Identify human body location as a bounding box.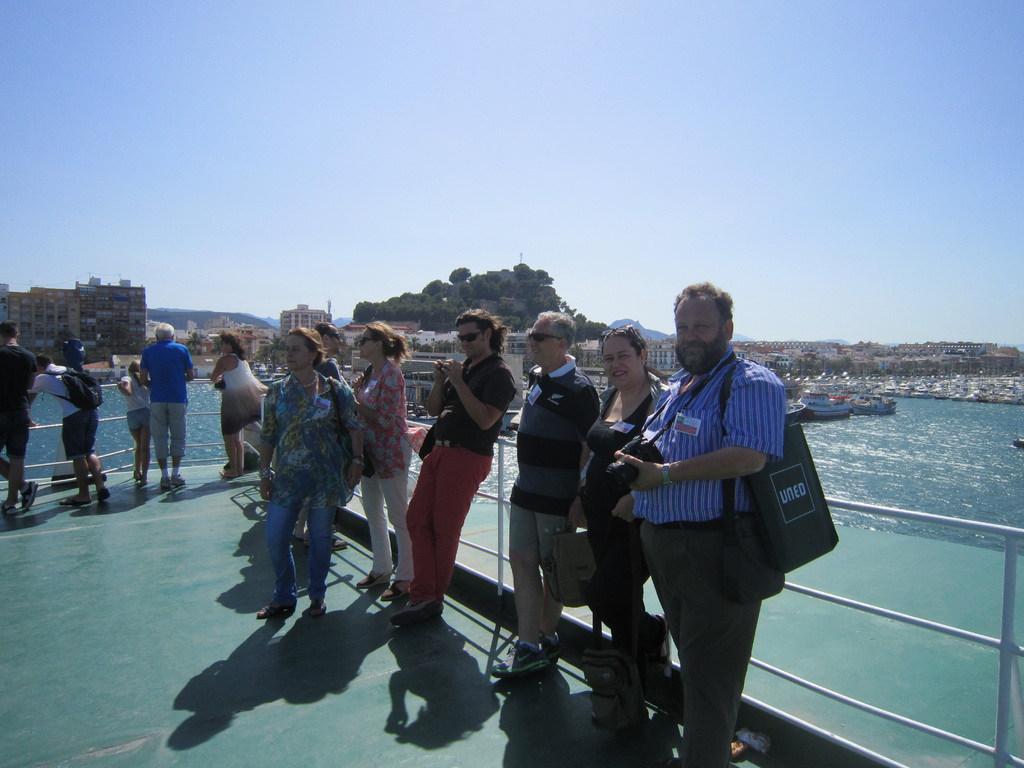
box(483, 354, 602, 684).
